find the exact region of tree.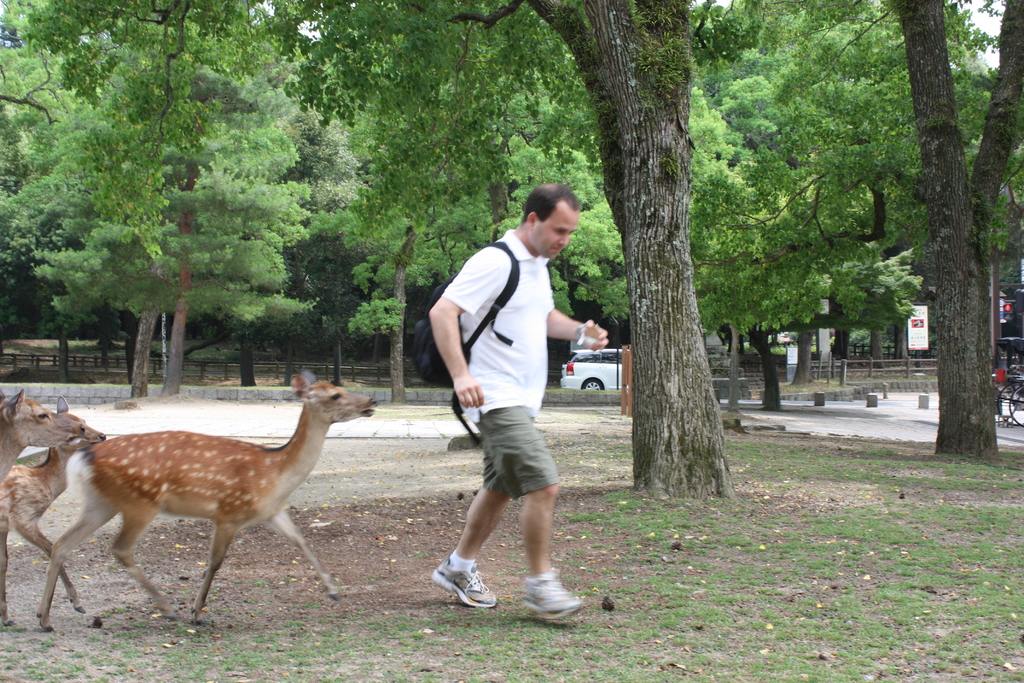
Exact region: 865 0 1002 393.
